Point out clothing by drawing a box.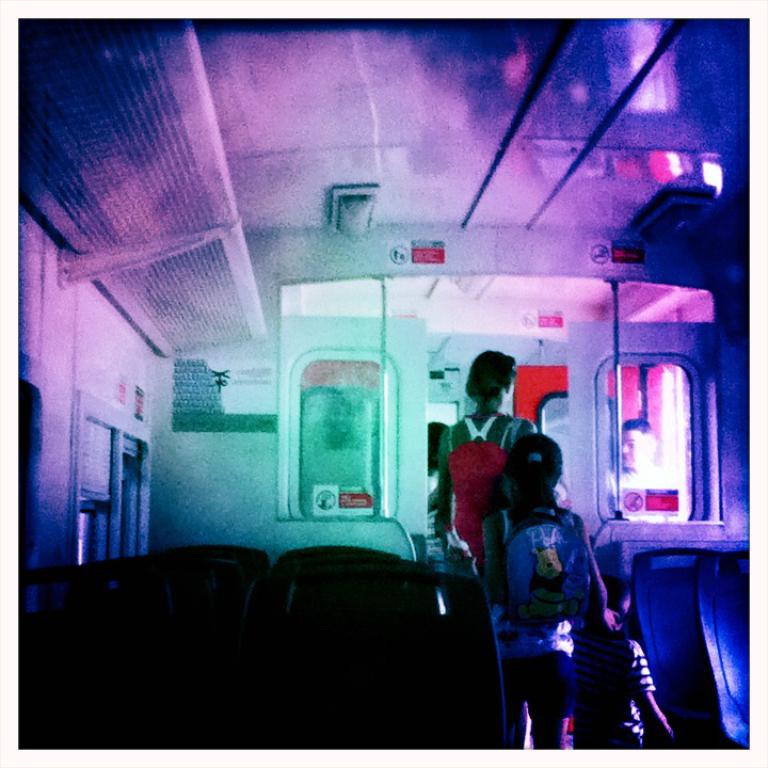
pyautogui.locateOnScreen(569, 628, 655, 746).
